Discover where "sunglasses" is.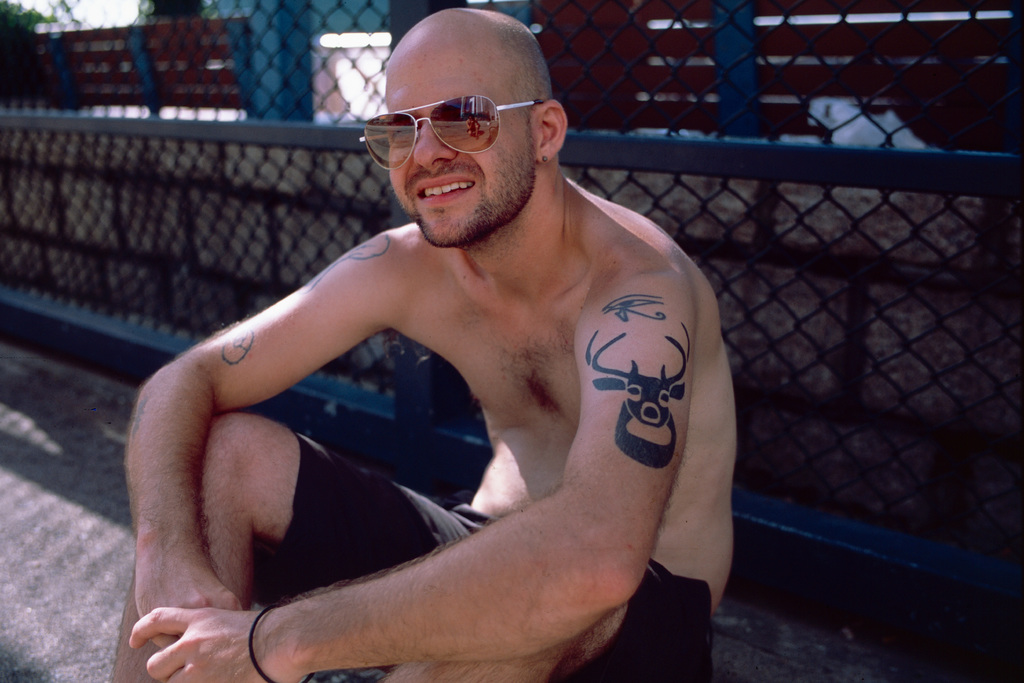
Discovered at crop(356, 93, 550, 177).
